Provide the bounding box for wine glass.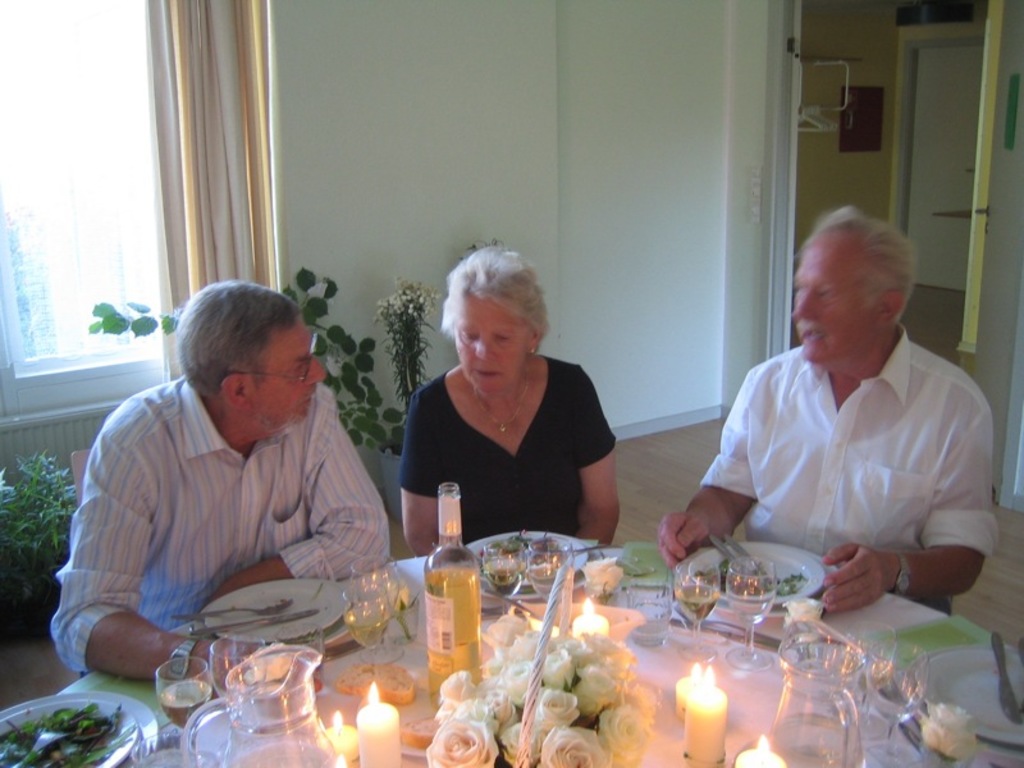
BBox(669, 562, 721, 658).
